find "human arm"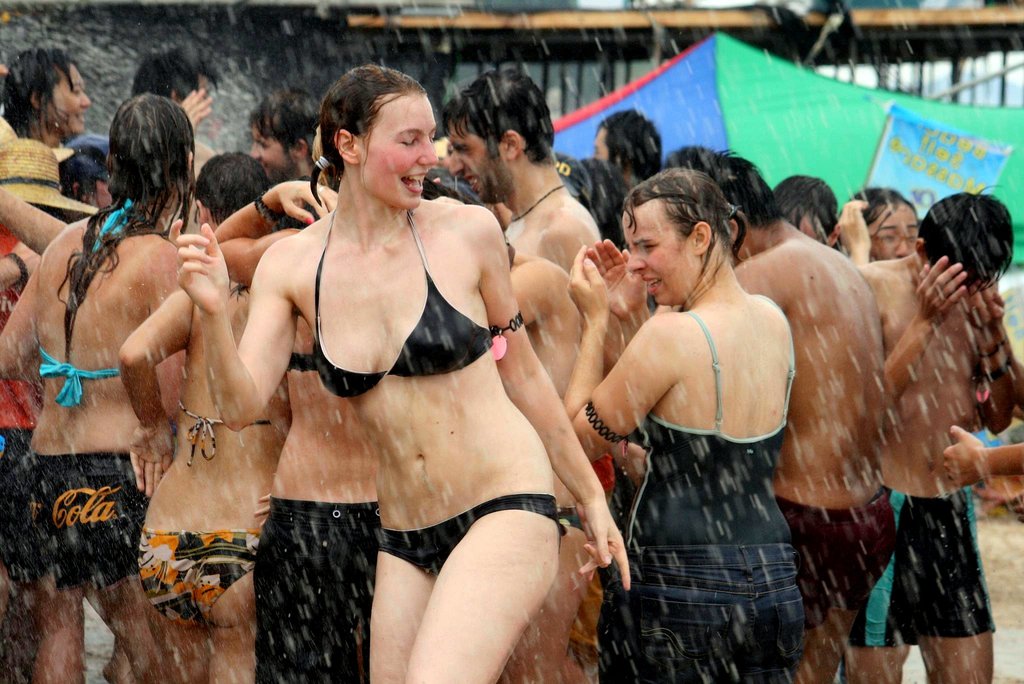
l=598, t=234, r=659, b=345
